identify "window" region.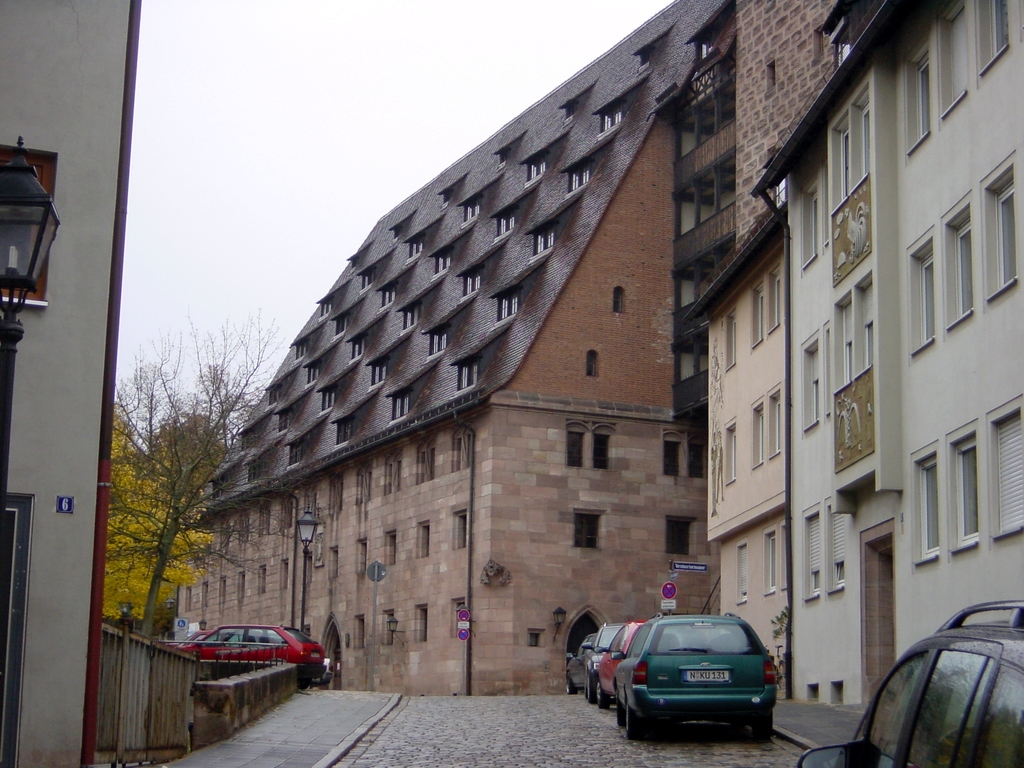
Region: <box>333,317,349,339</box>.
